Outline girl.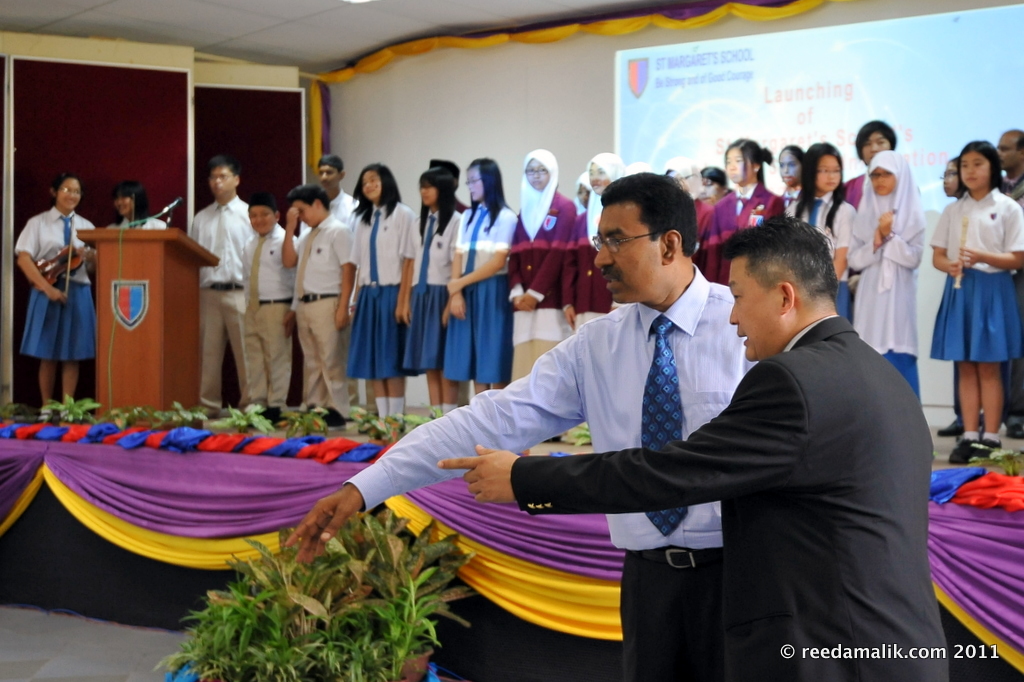
Outline: [775, 148, 802, 205].
